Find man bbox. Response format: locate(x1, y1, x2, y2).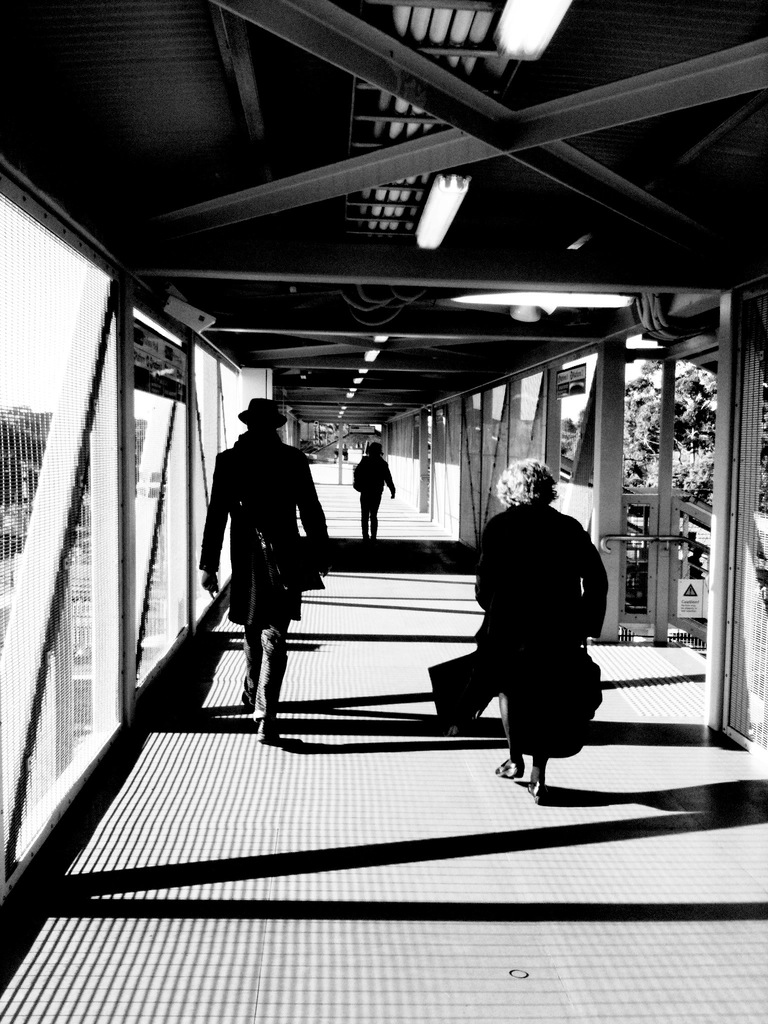
locate(350, 436, 392, 536).
